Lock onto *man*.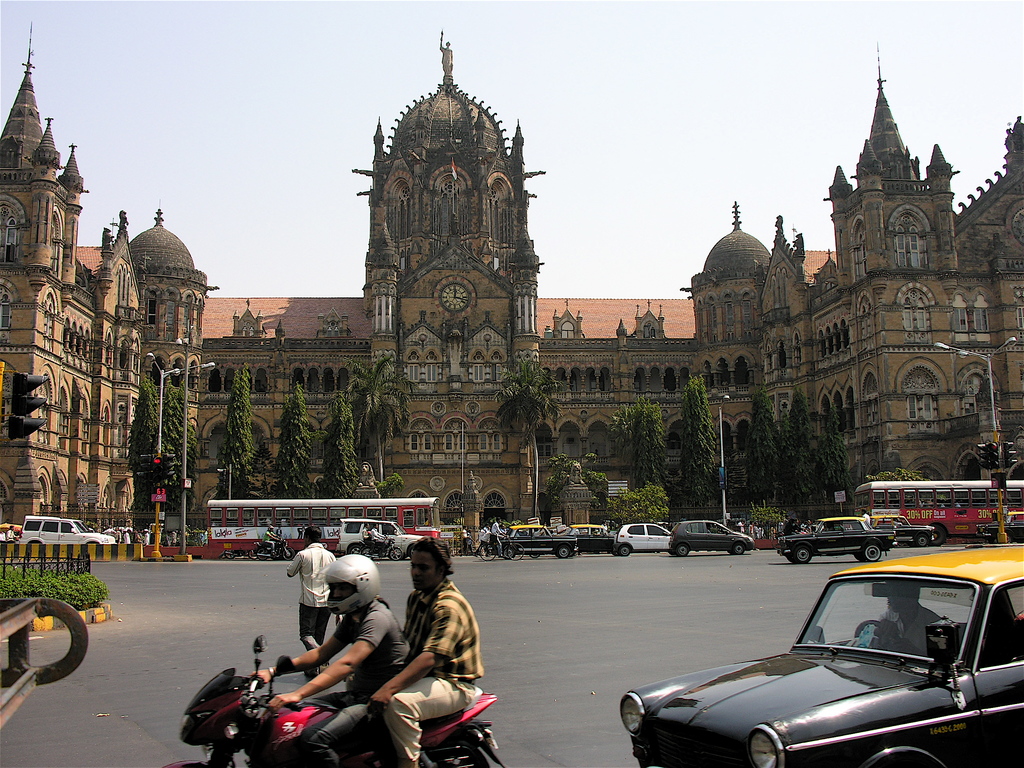
Locked: (367, 537, 483, 767).
